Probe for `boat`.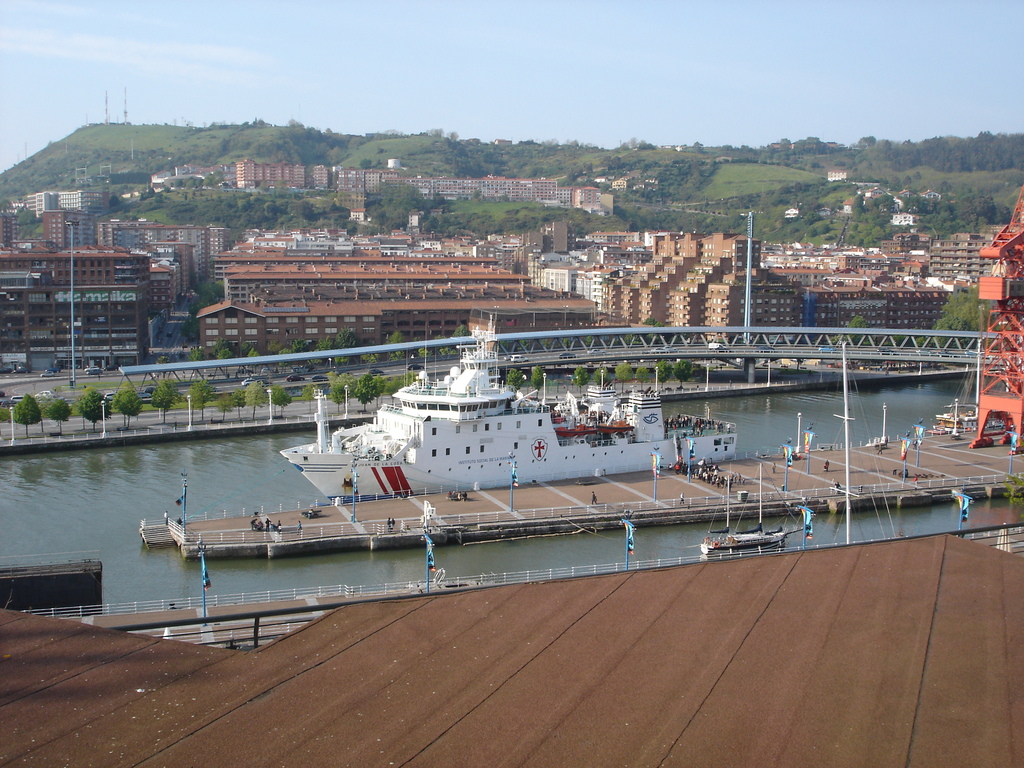
Probe result: l=921, t=389, r=986, b=436.
